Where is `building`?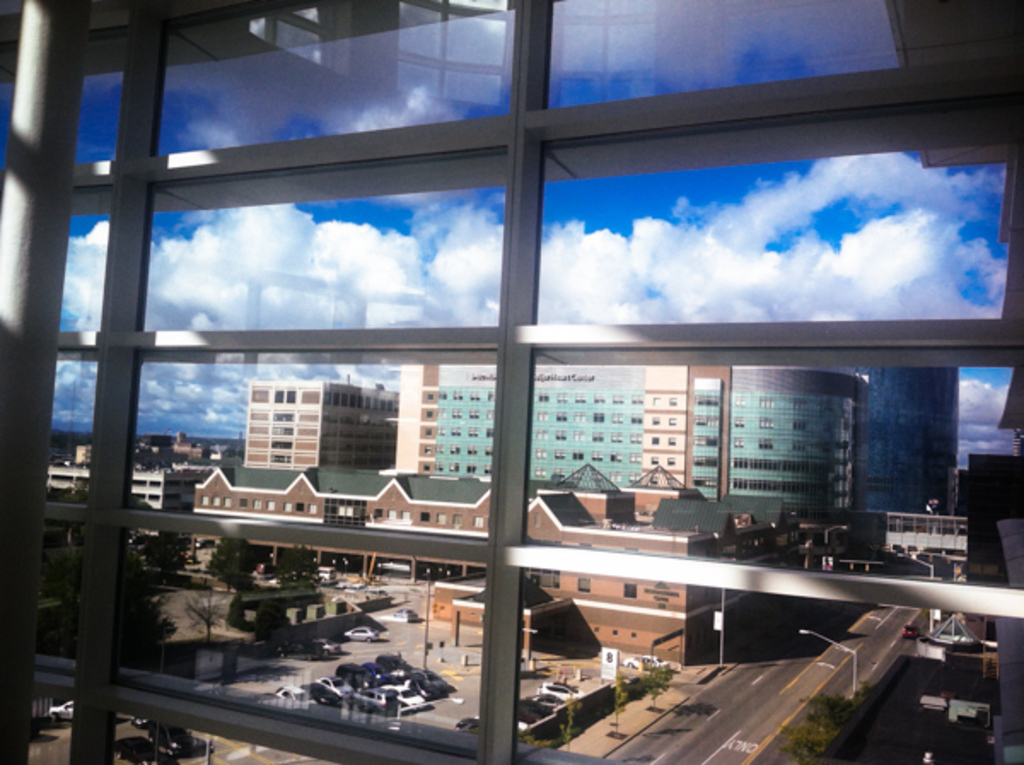
884 512 966 564.
